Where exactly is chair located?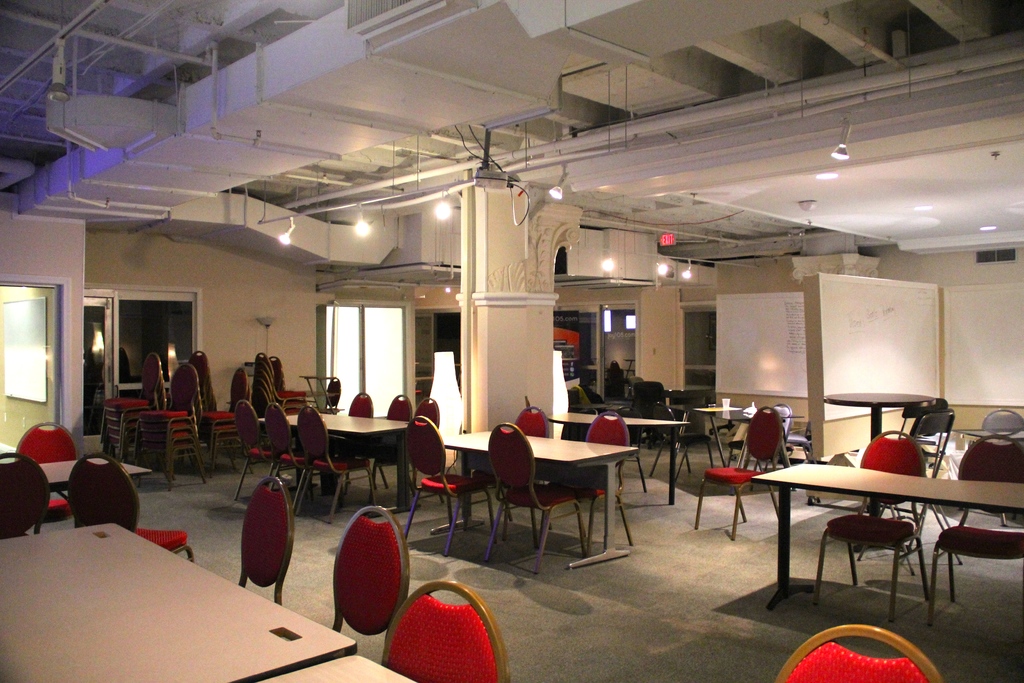
Its bounding box is region(293, 403, 374, 516).
